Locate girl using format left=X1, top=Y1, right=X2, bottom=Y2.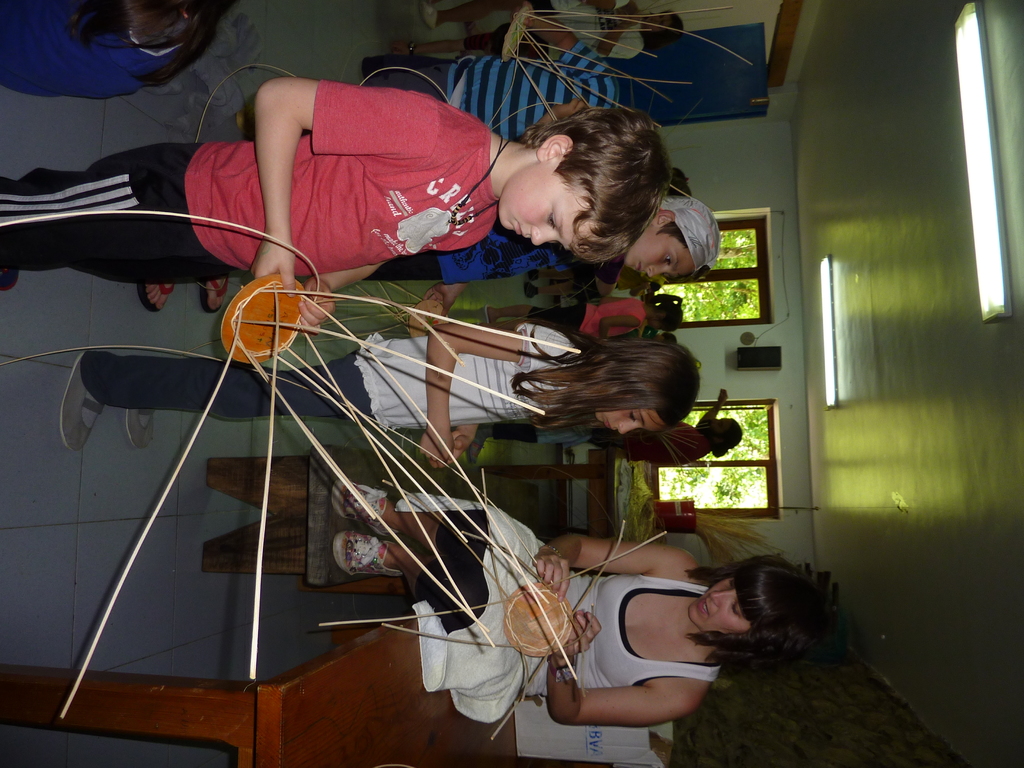
left=392, top=0, right=686, bottom=57.
